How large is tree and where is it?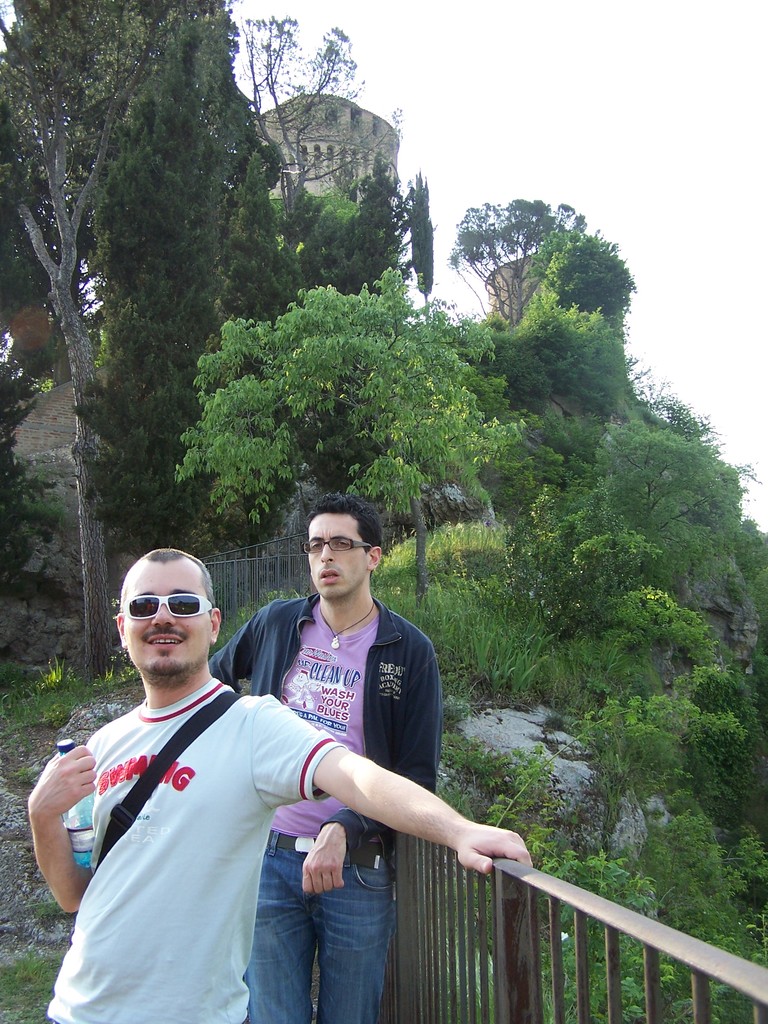
Bounding box: Rect(30, 0, 298, 576).
